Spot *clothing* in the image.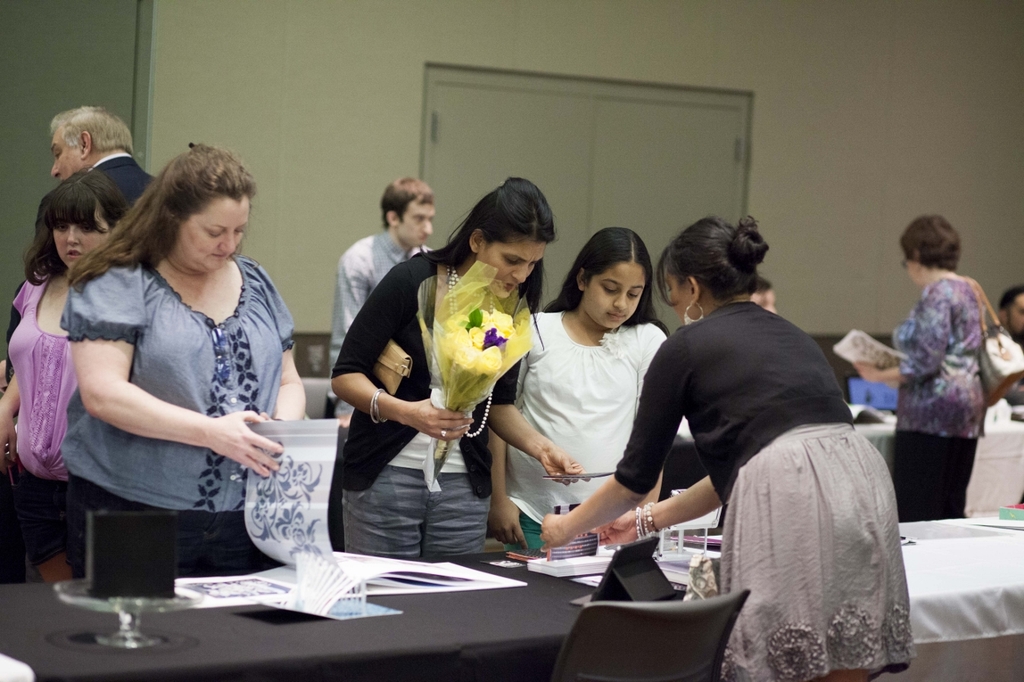
*clothing* found at (7, 272, 68, 583).
